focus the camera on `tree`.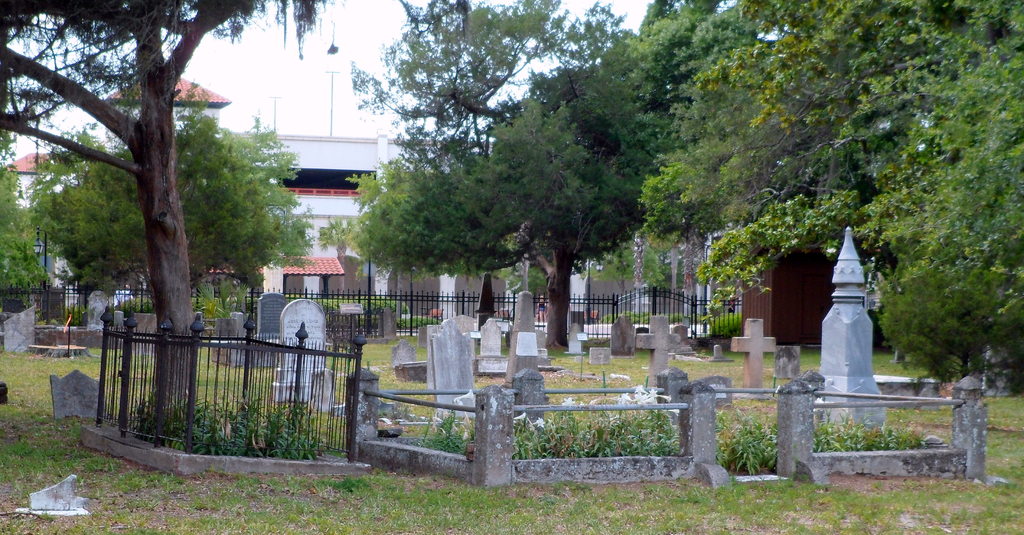
Focus region: x1=0, y1=120, x2=59, y2=356.
